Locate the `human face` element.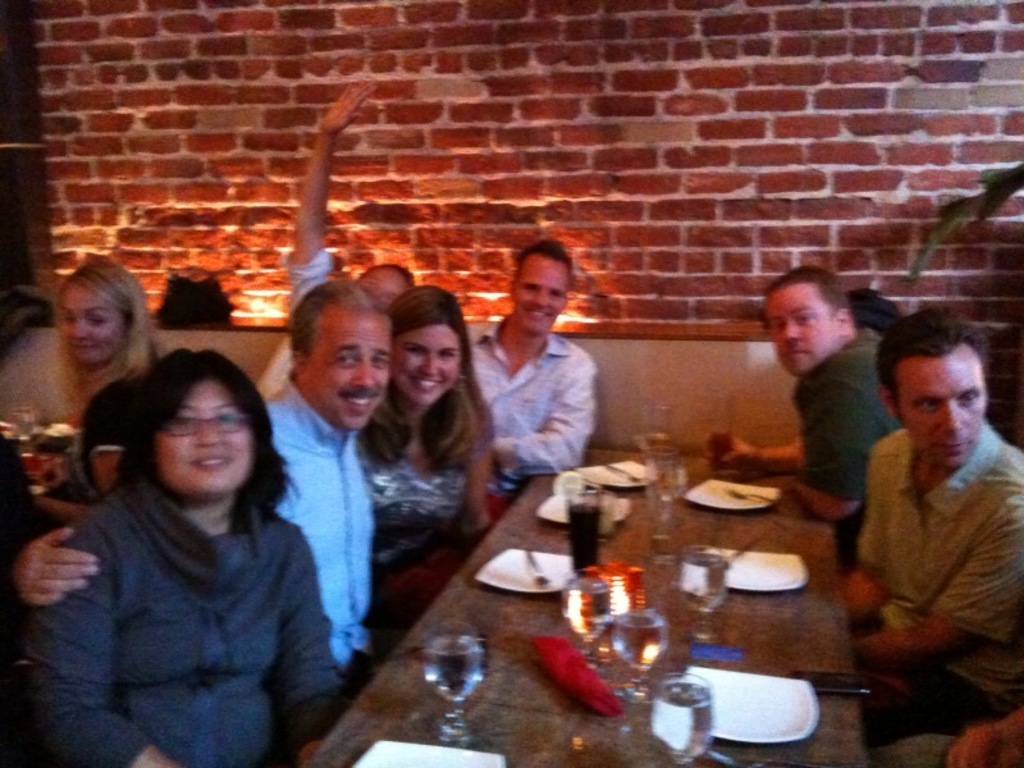
Element bbox: Rect(302, 308, 389, 428).
